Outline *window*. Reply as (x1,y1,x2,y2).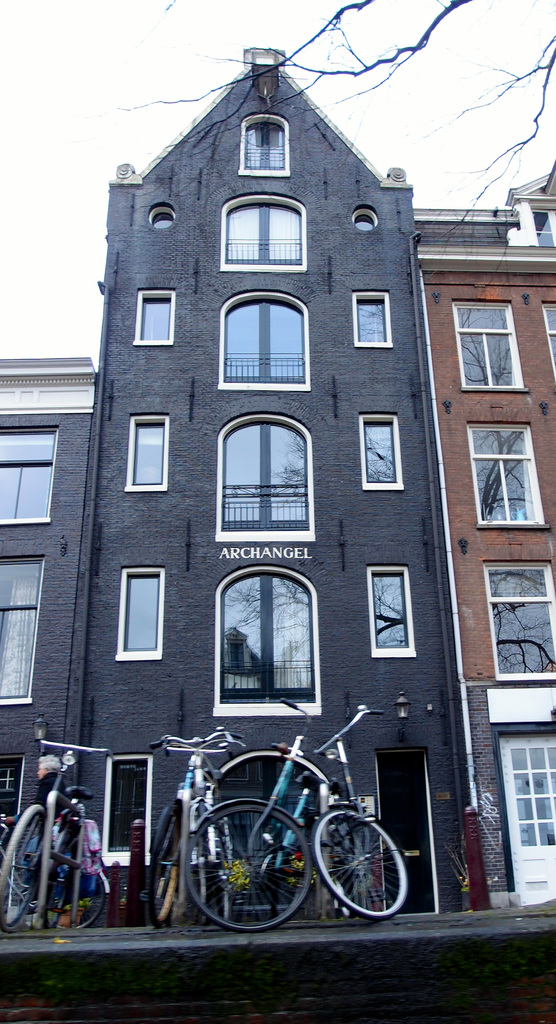
(215,287,307,389).
